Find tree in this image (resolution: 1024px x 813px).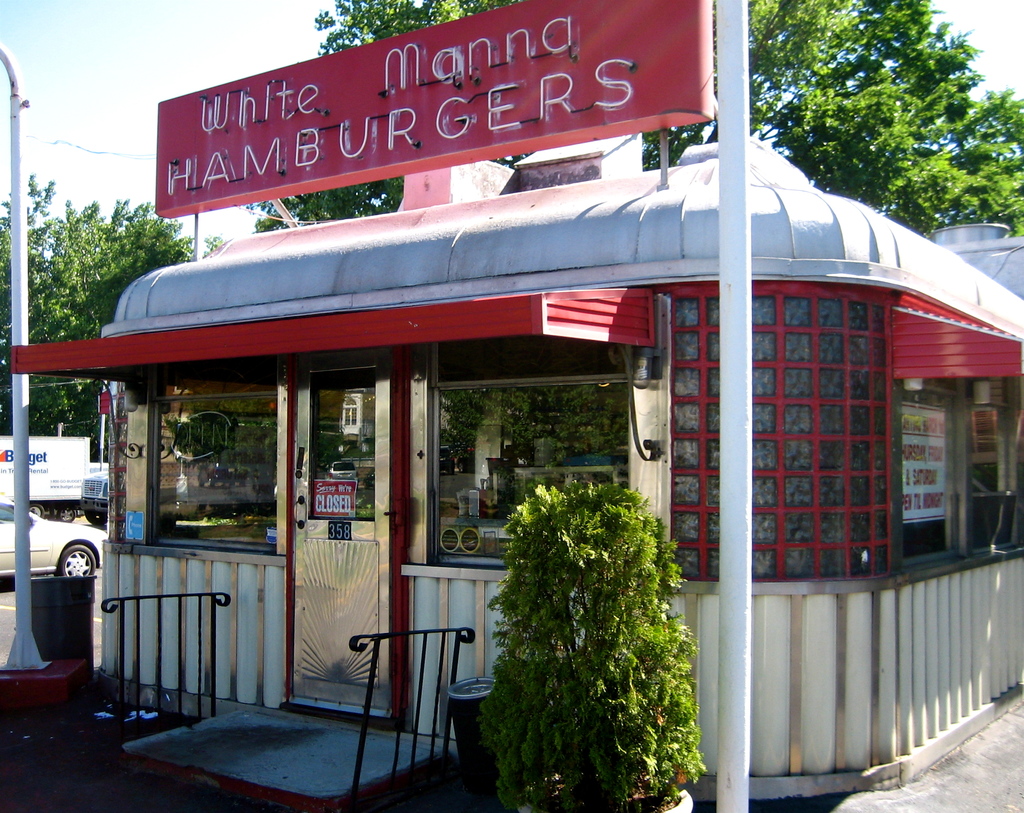
BBox(249, 0, 1023, 536).
